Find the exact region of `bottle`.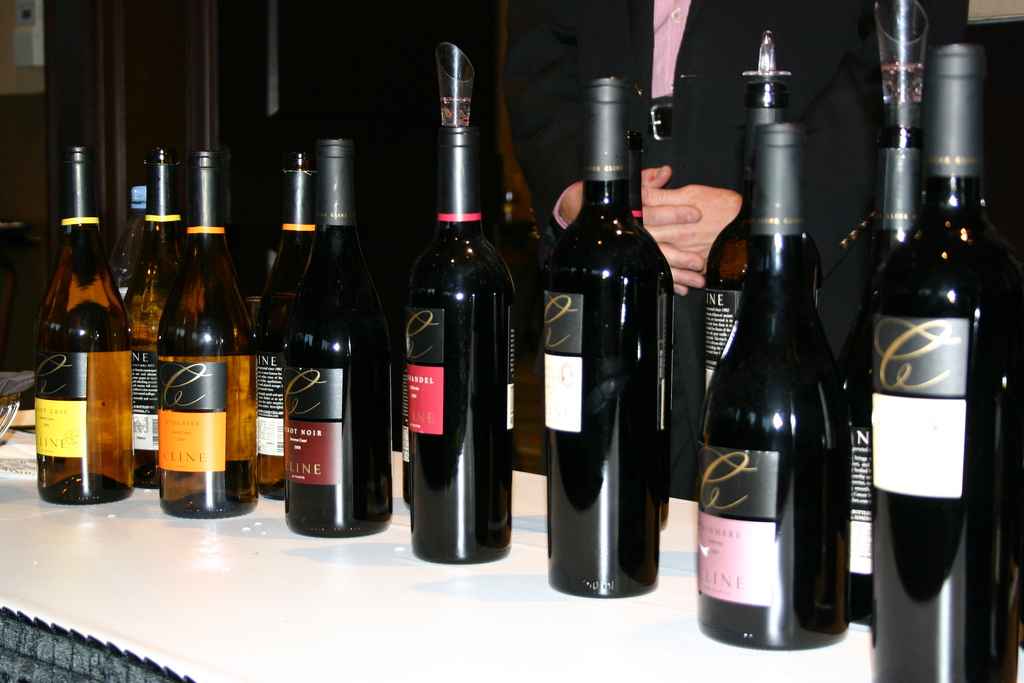
Exact region: 628 129 677 531.
